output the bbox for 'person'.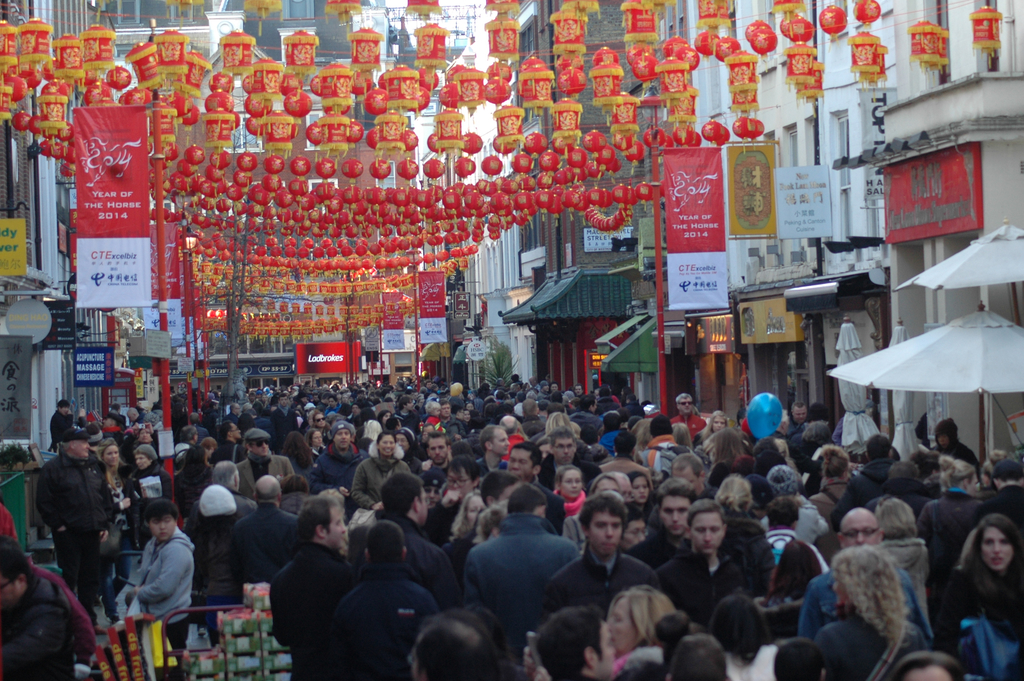
pyautogui.locateOnScreen(872, 494, 925, 614).
